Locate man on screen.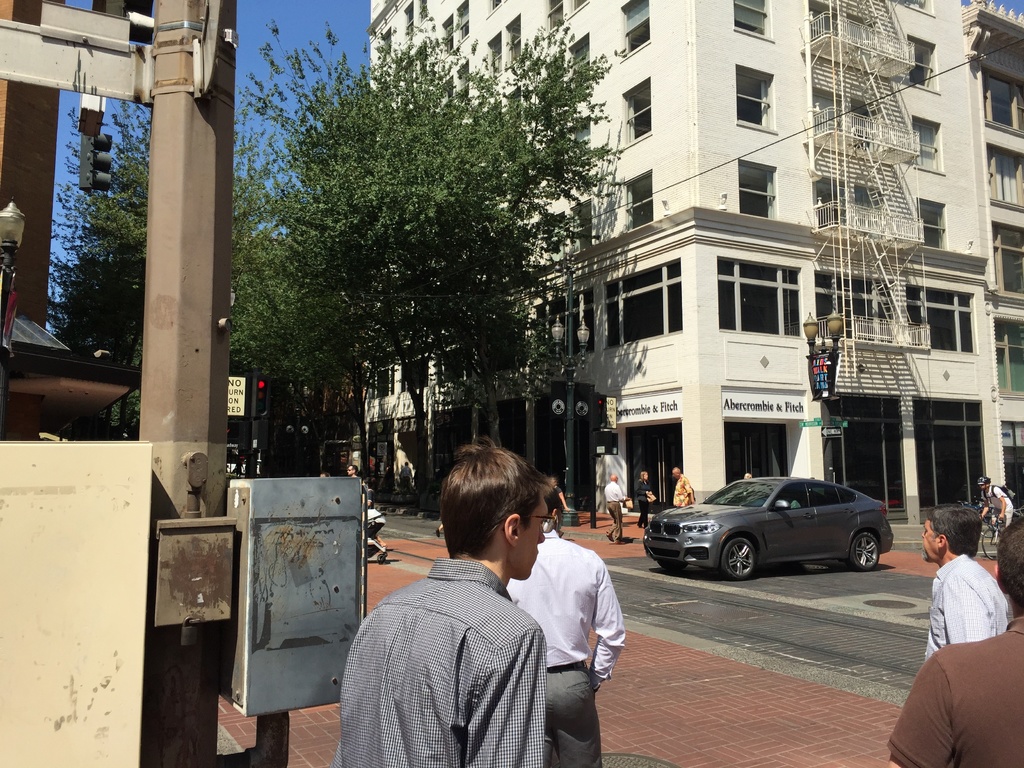
On screen at bbox(914, 491, 1019, 667).
